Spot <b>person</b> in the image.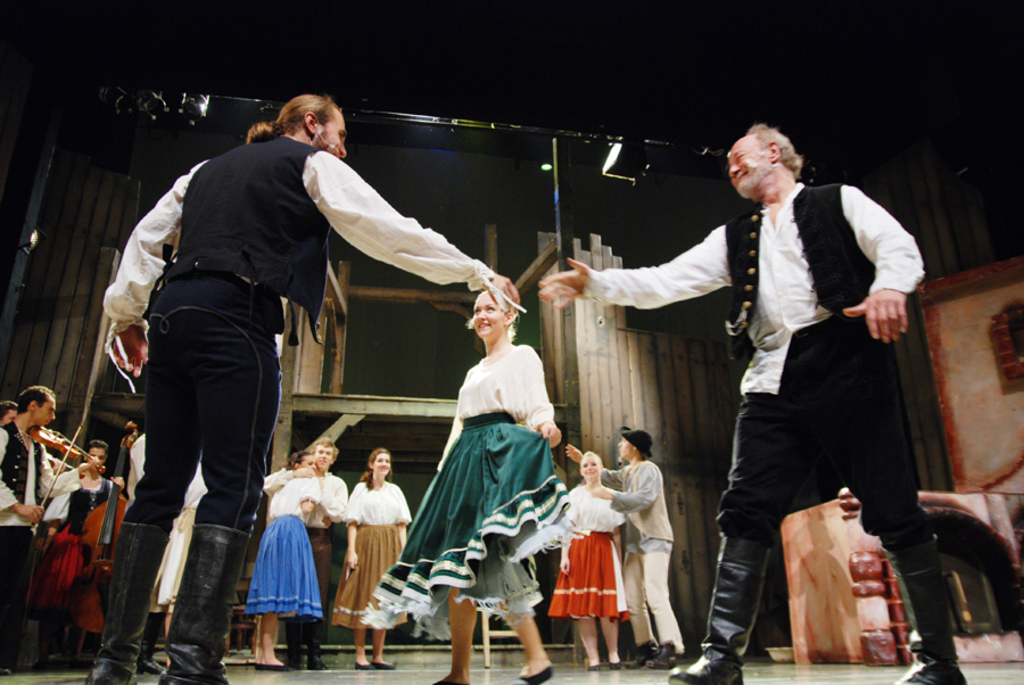
<b>person</b> found at 330 445 418 672.
